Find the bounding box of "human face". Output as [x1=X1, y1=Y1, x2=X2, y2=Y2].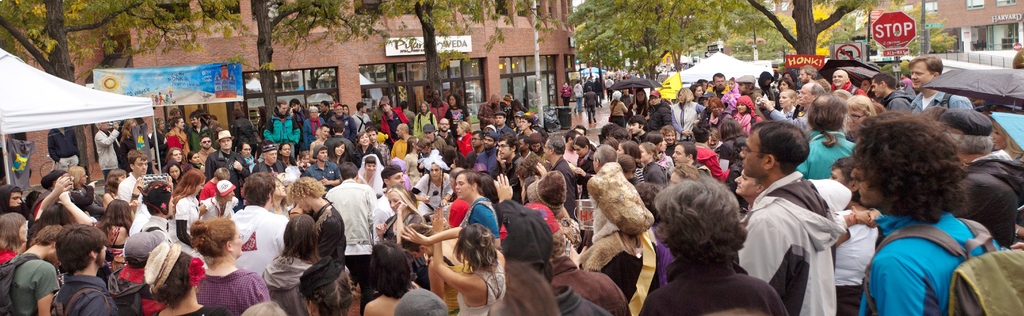
[x1=499, y1=140, x2=509, y2=160].
